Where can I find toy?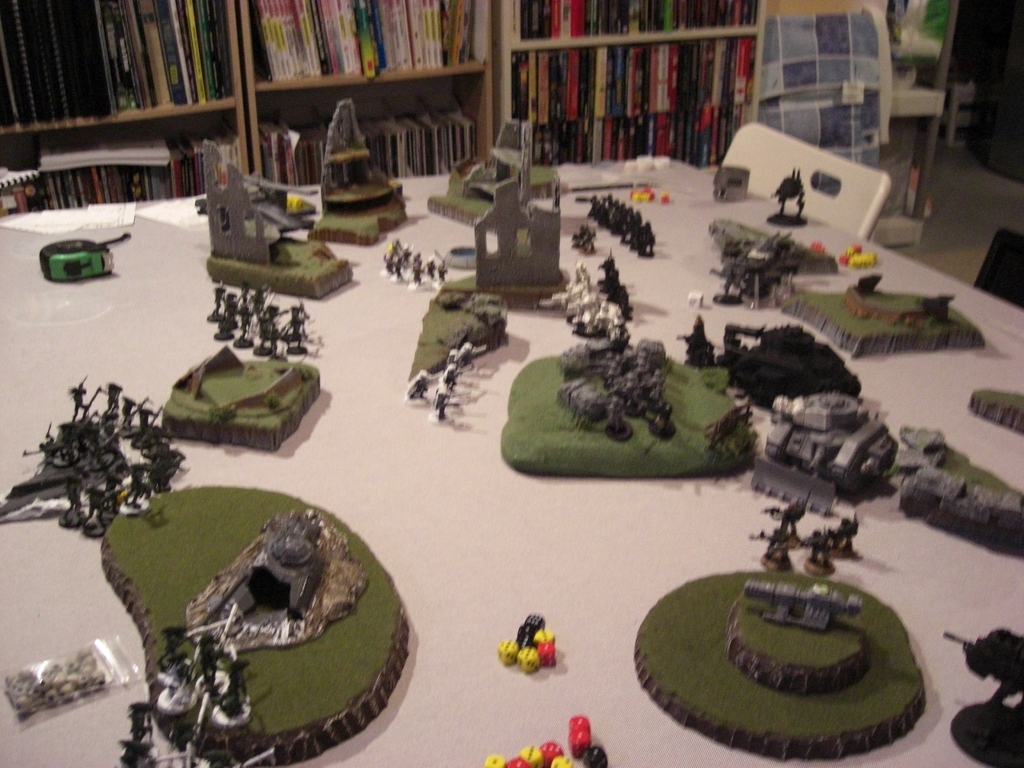
You can find it at (left=209, top=143, right=355, bottom=300).
